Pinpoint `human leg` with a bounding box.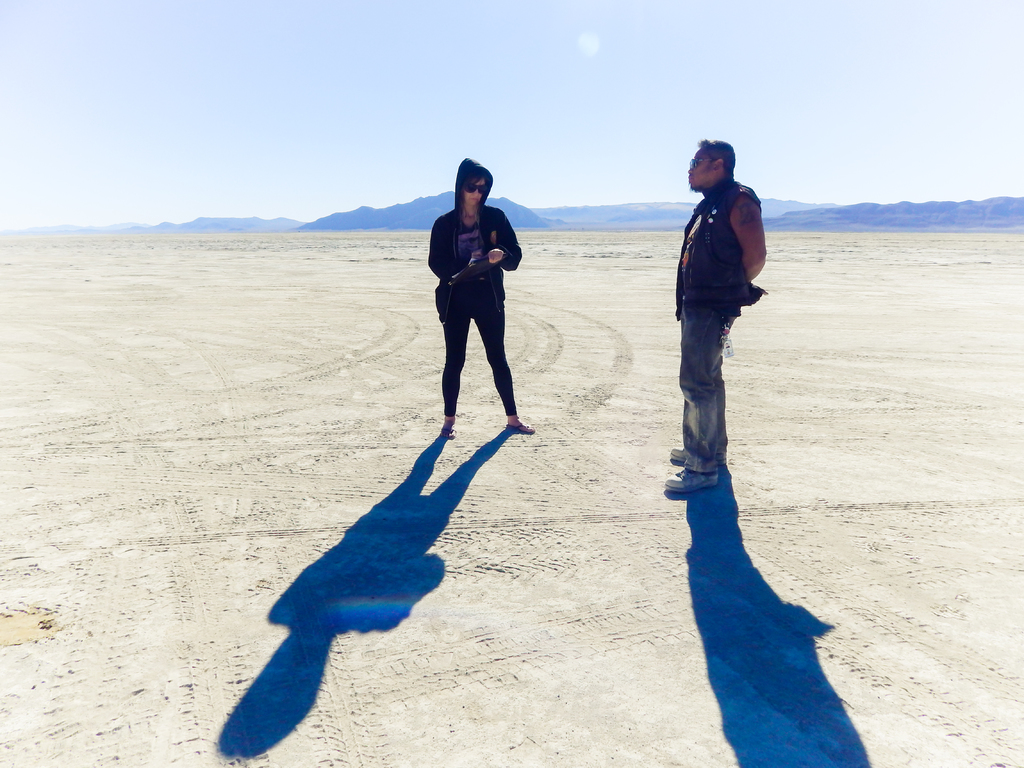
bbox=(666, 306, 728, 500).
